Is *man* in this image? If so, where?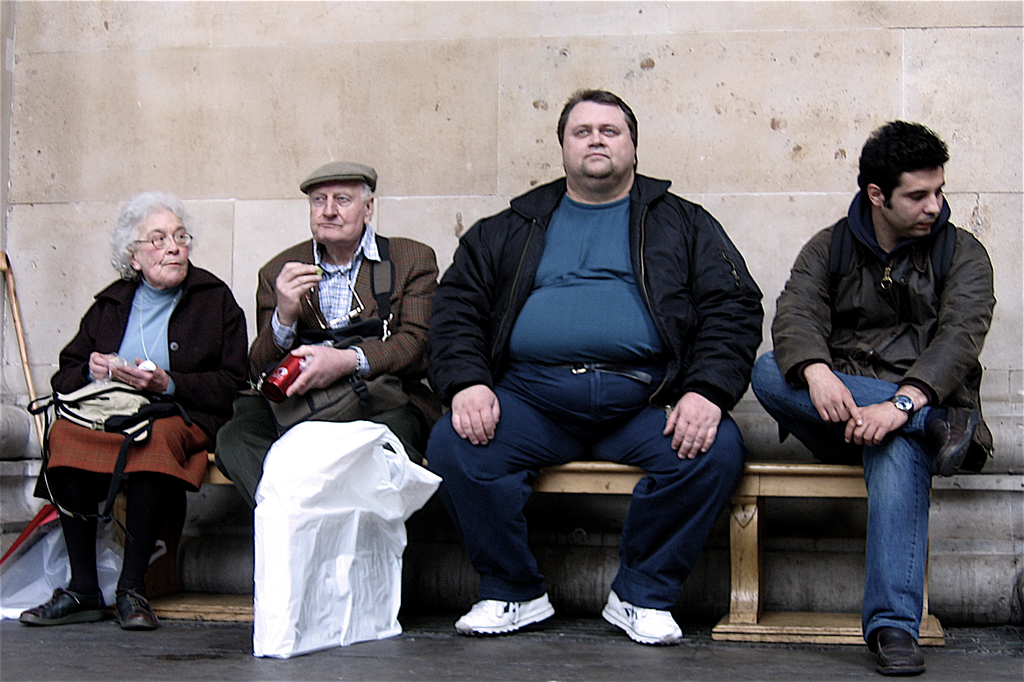
Yes, at l=212, t=163, r=439, b=519.
